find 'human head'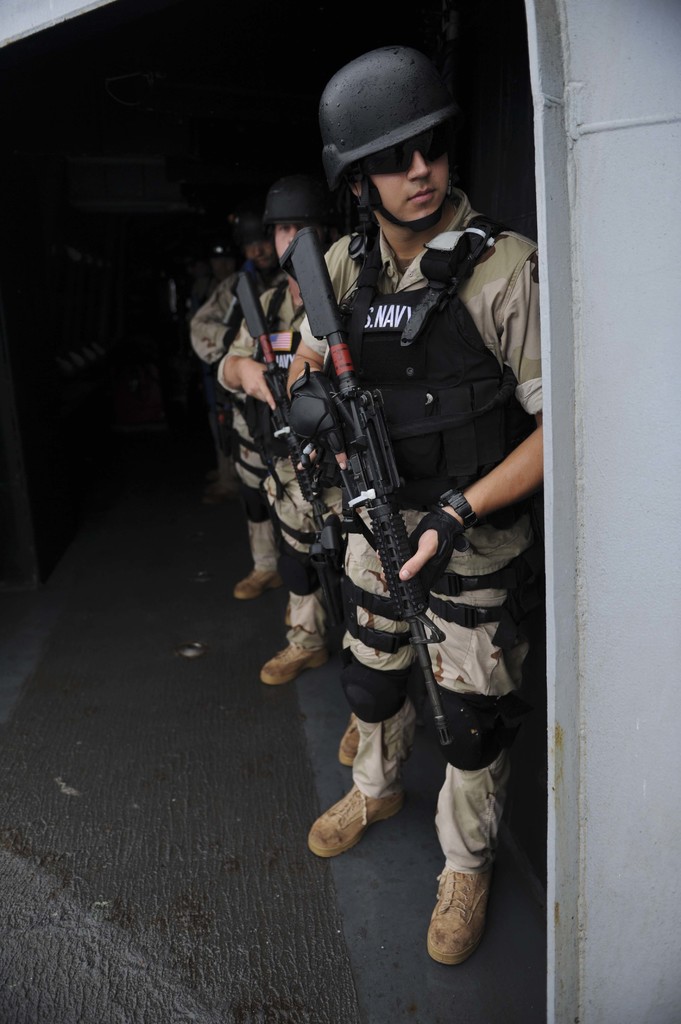
select_region(231, 207, 275, 266)
